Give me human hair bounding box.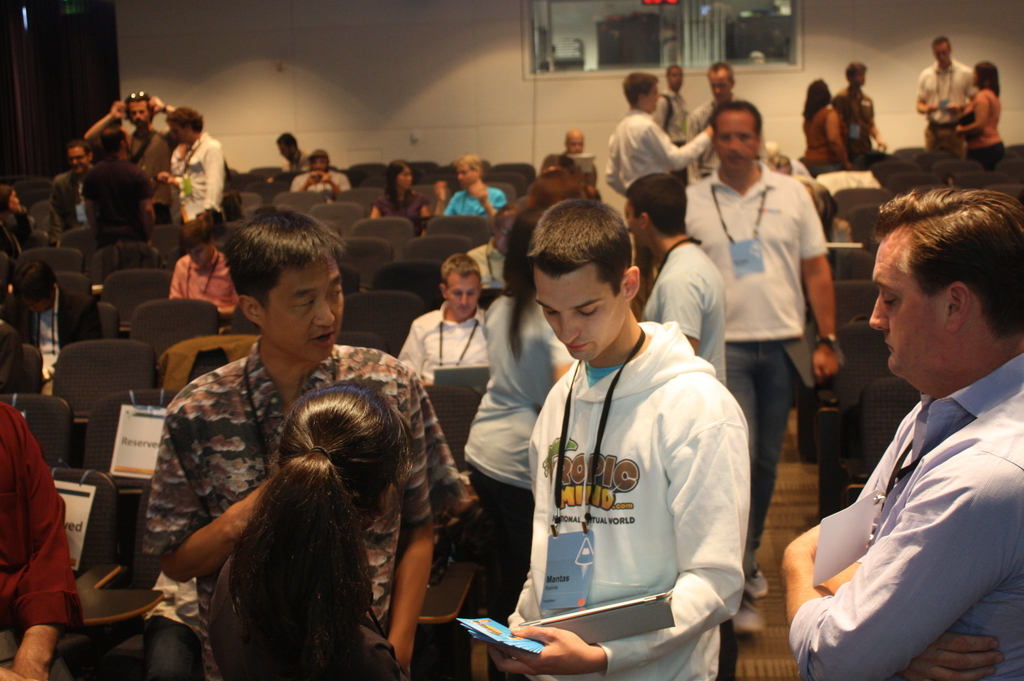
[621, 170, 688, 237].
